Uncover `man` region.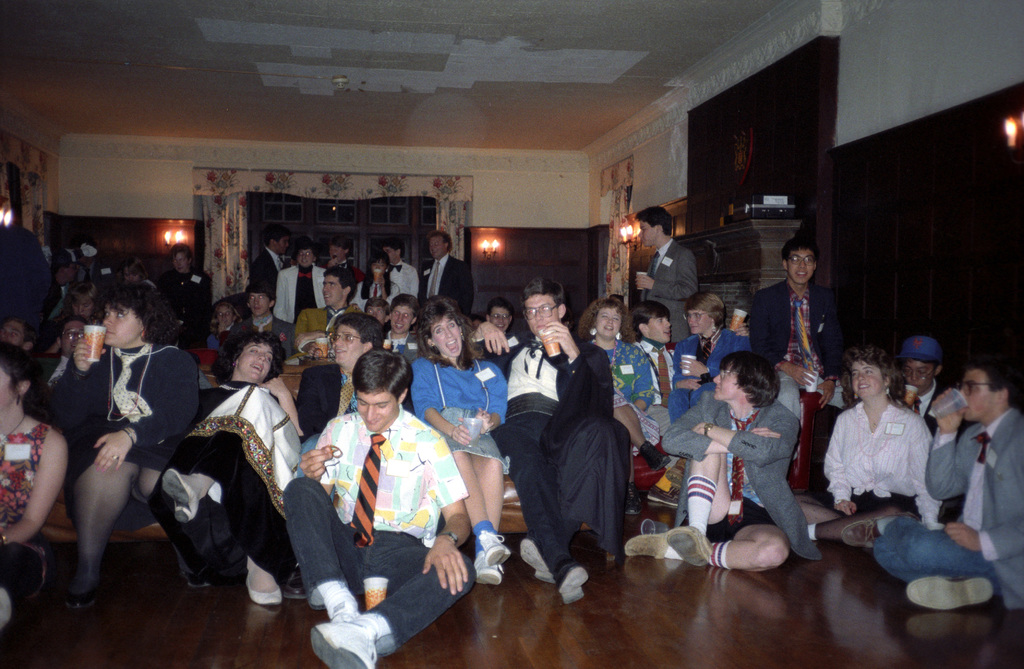
Uncovered: select_region(419, 230, 475, 315).
